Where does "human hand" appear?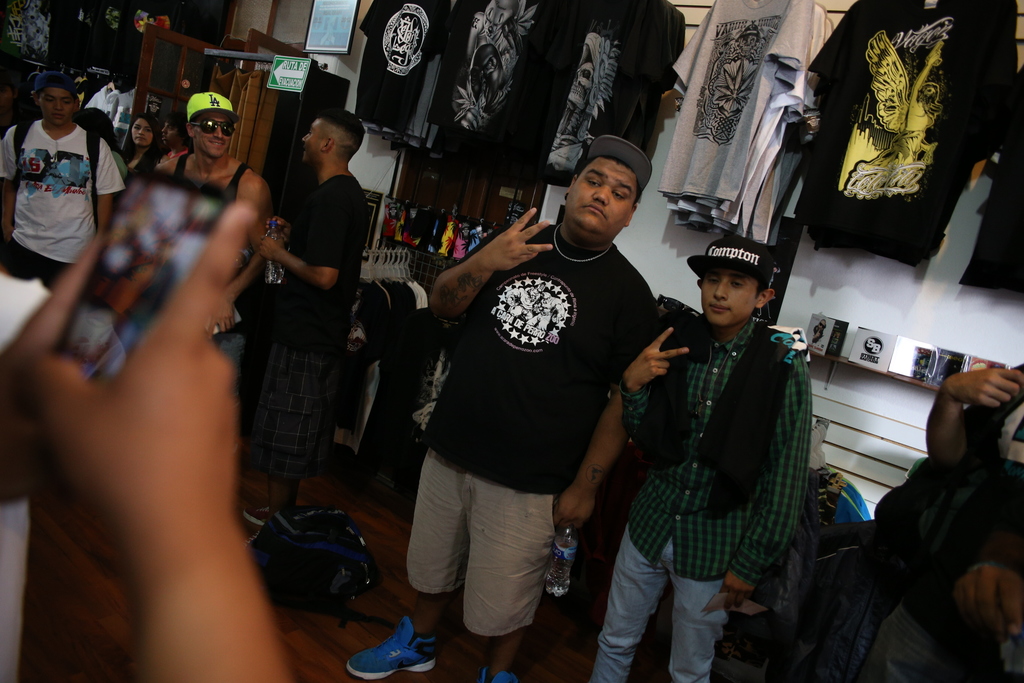
Appears at (x1=259, y1=232, x2=282, y2=261).
